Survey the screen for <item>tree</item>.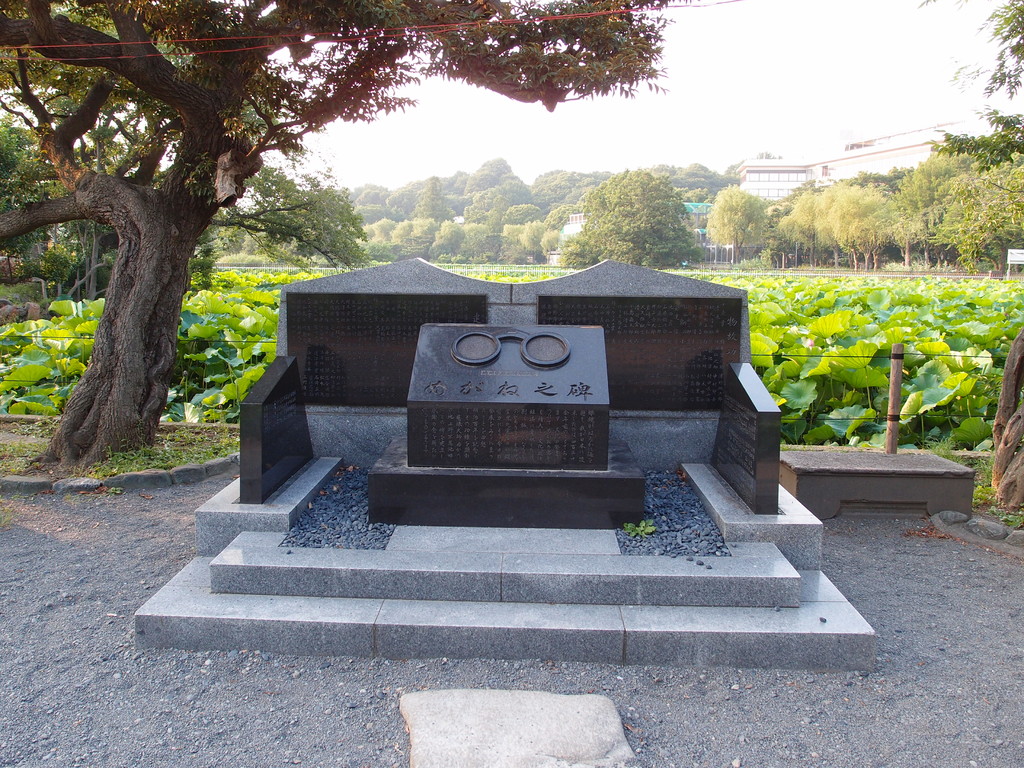
Survey found: BBox(923, 0, 1023, 136).
